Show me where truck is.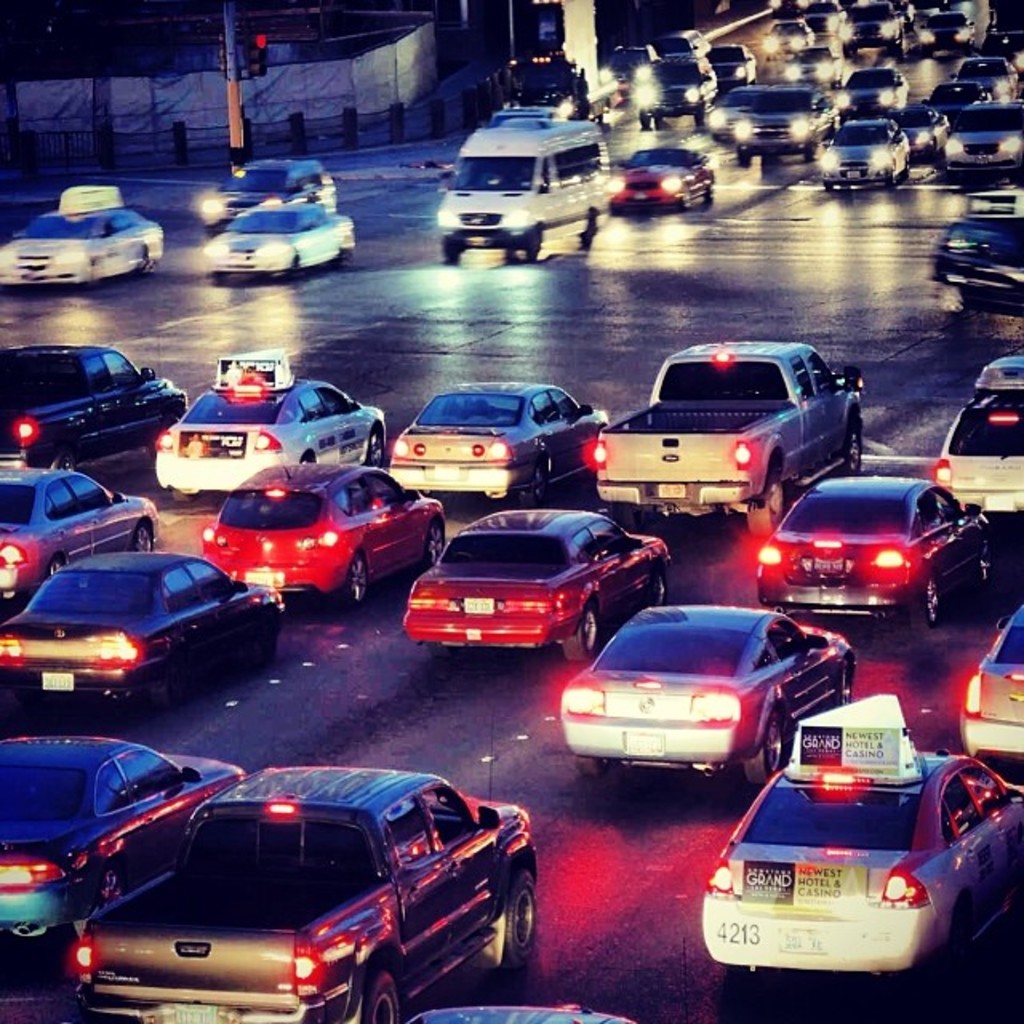
truck is at region(579, 336, 882, 542).
